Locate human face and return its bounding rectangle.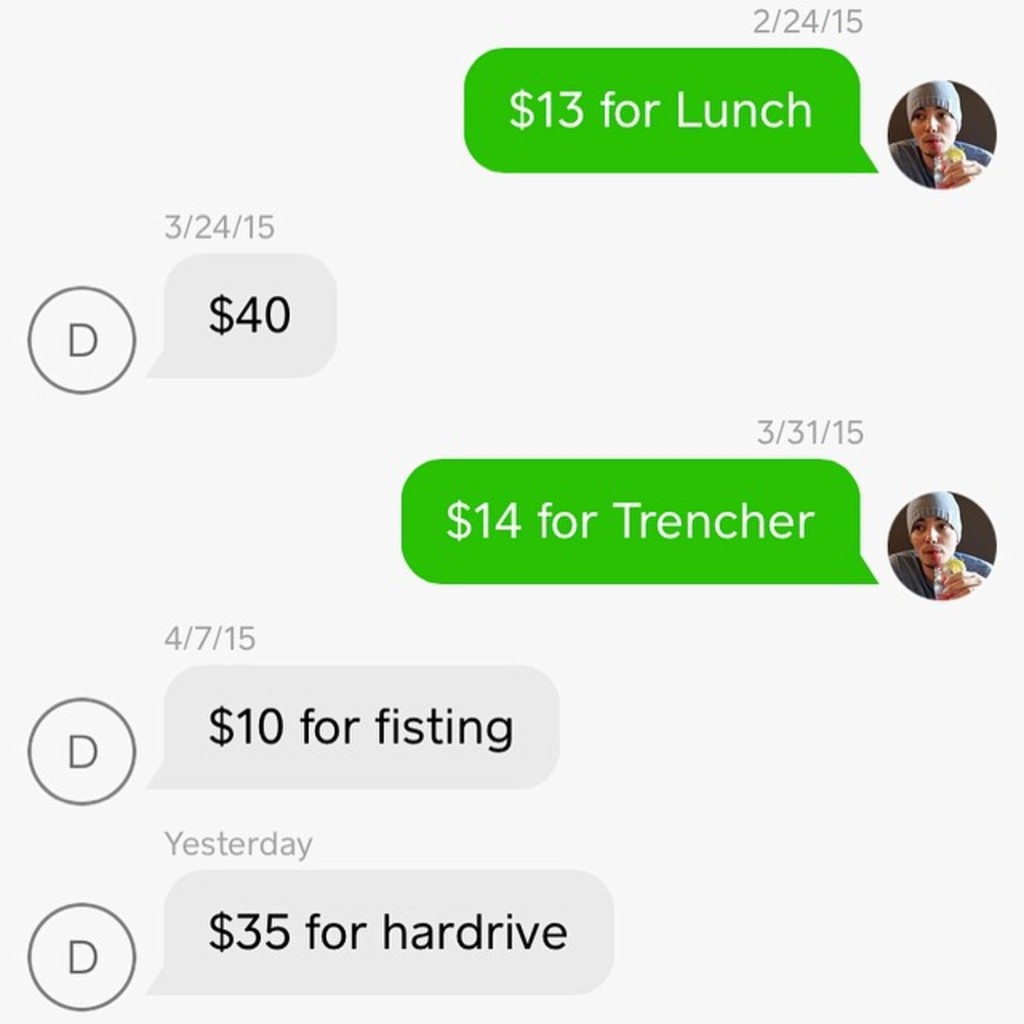
crop(910, 515, 957, 568).
